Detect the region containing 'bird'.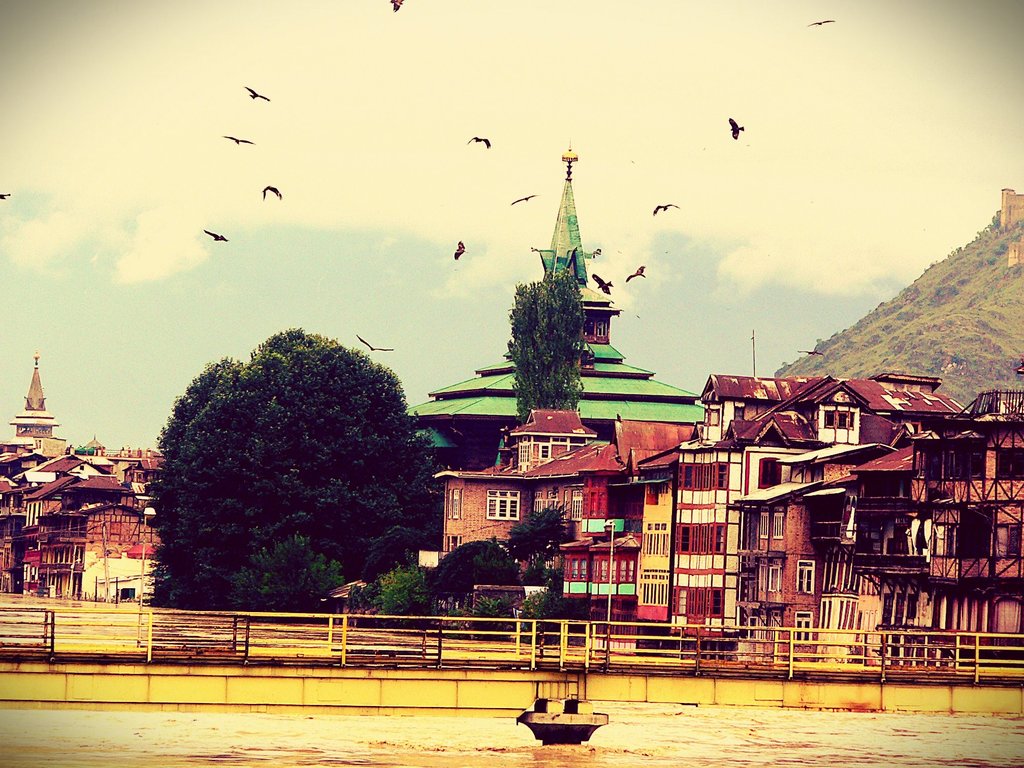
<box>509,193,541,211</box>.
